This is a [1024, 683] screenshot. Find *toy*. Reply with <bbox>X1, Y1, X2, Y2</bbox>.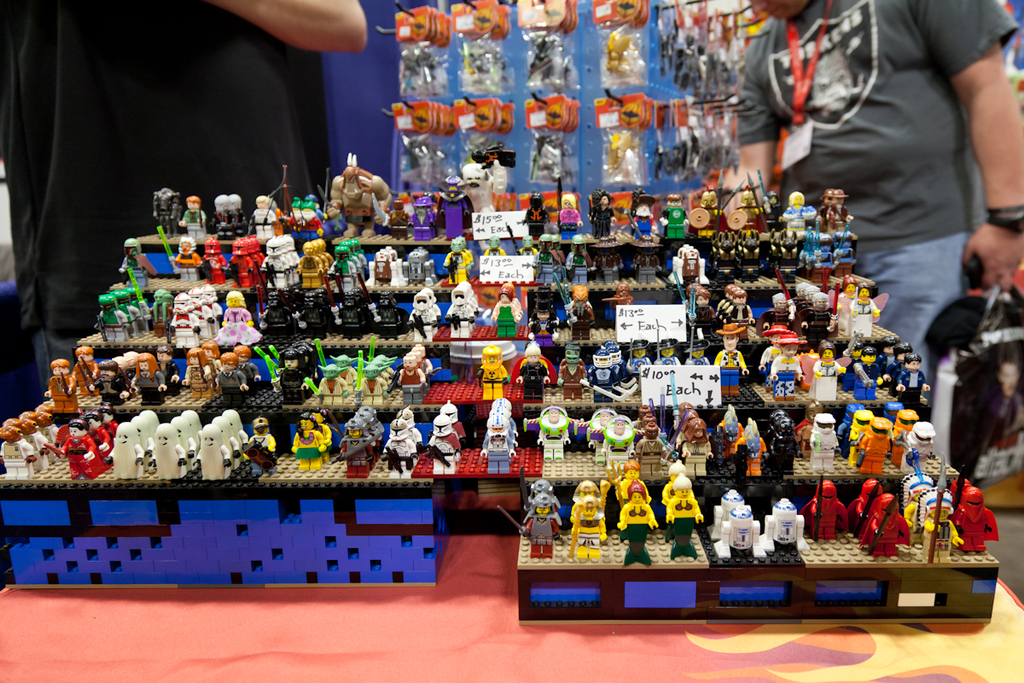
<bbox>716, 503, 766, 556</bbox>.
